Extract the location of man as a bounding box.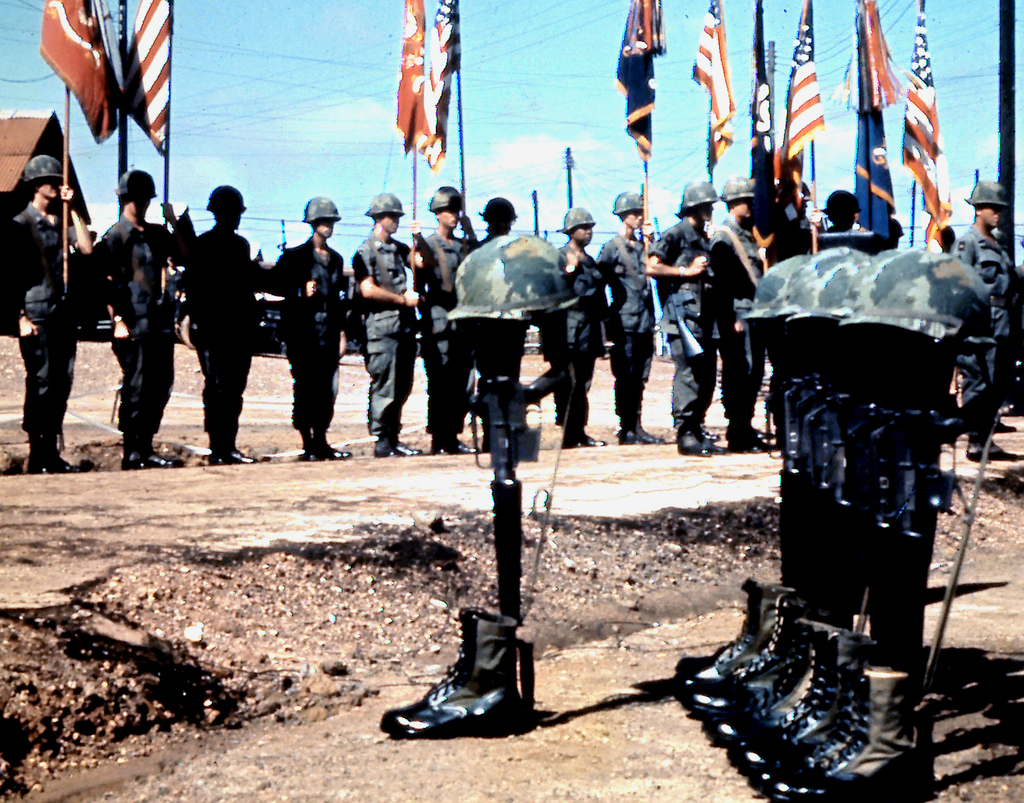
641,177,730,456.
